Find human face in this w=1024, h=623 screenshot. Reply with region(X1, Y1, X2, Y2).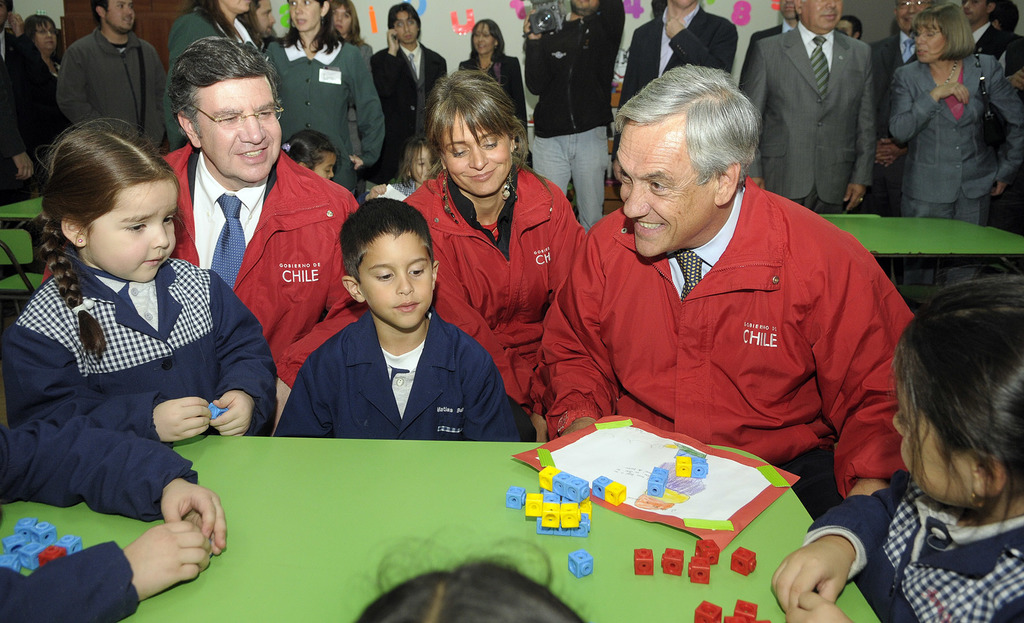
region(227, 0, 250, 11).
